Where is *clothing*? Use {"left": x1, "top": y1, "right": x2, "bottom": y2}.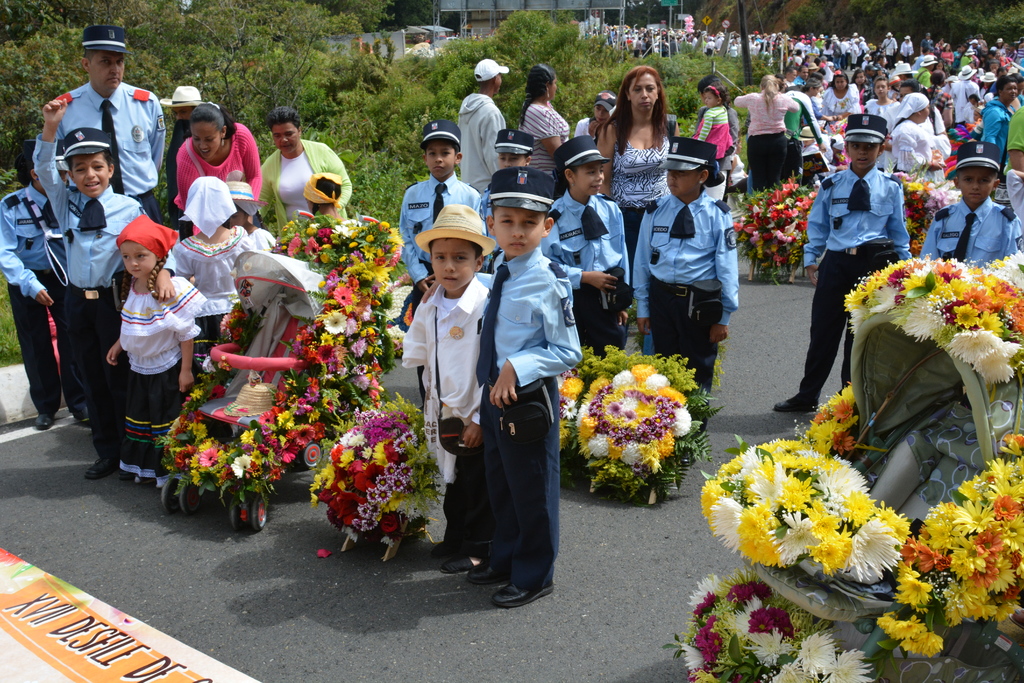
{"left": 885, "top": 87, "right": 900, "bottom": 98}.
